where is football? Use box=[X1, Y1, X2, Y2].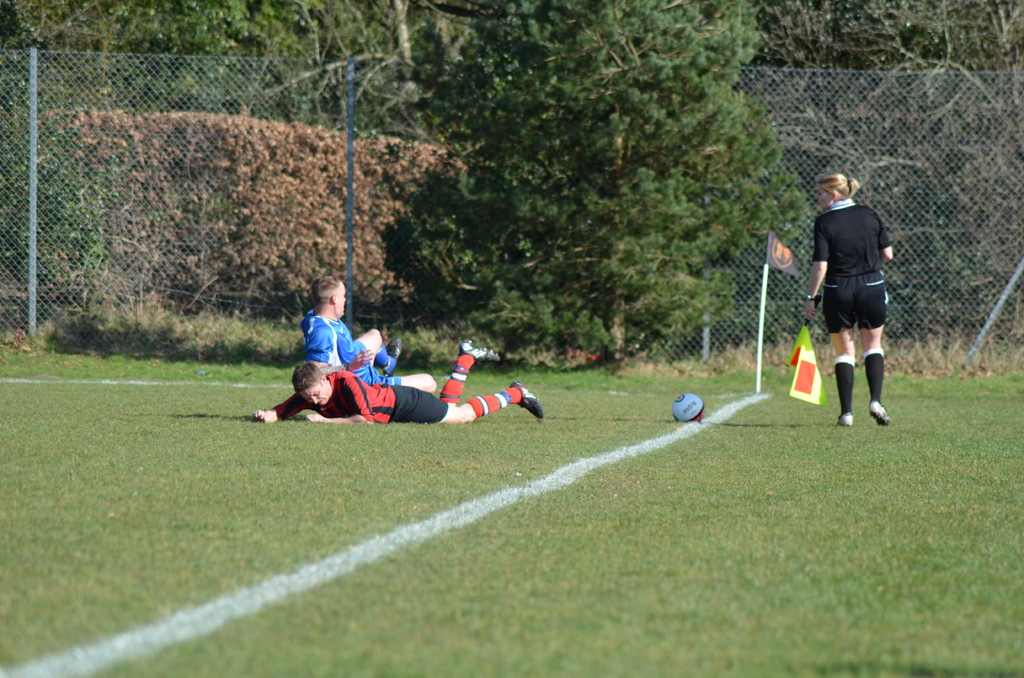
box=[669, 392, 707, 428].
